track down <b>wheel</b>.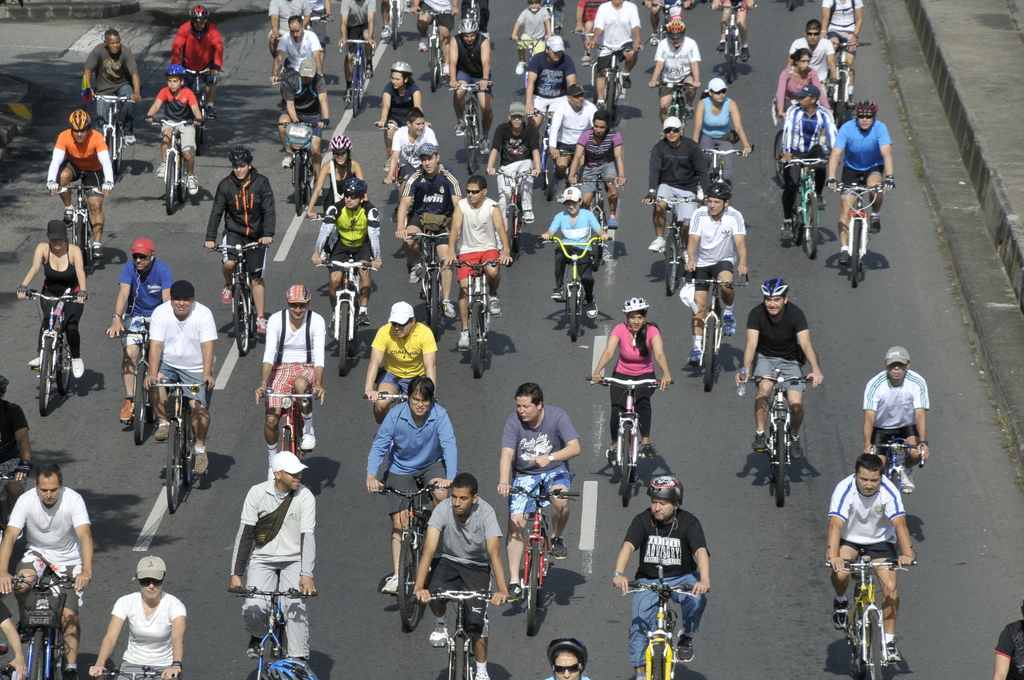
Tracked to 846:219:865:288.
